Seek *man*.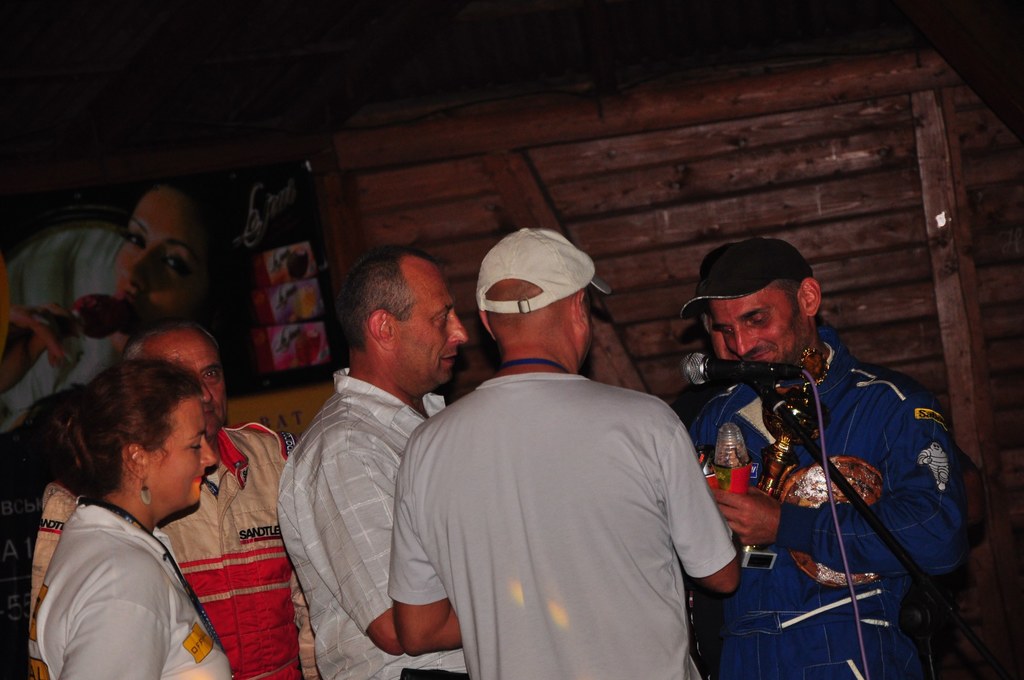
l=276, t=244, r=472, b=679.
